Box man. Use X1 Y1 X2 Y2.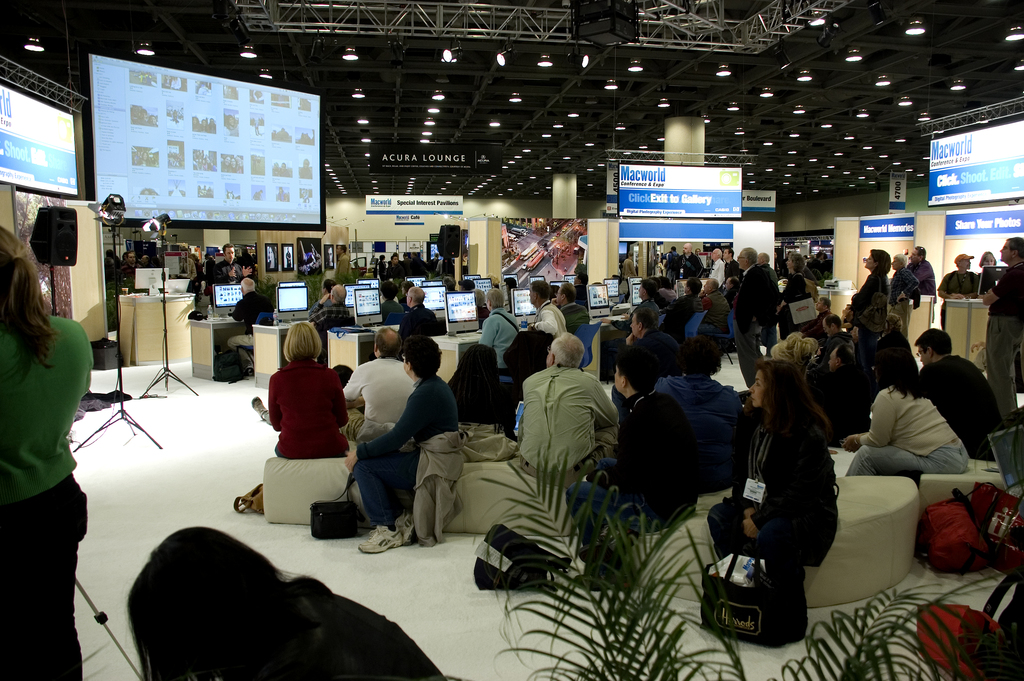
815 313 856 365.
